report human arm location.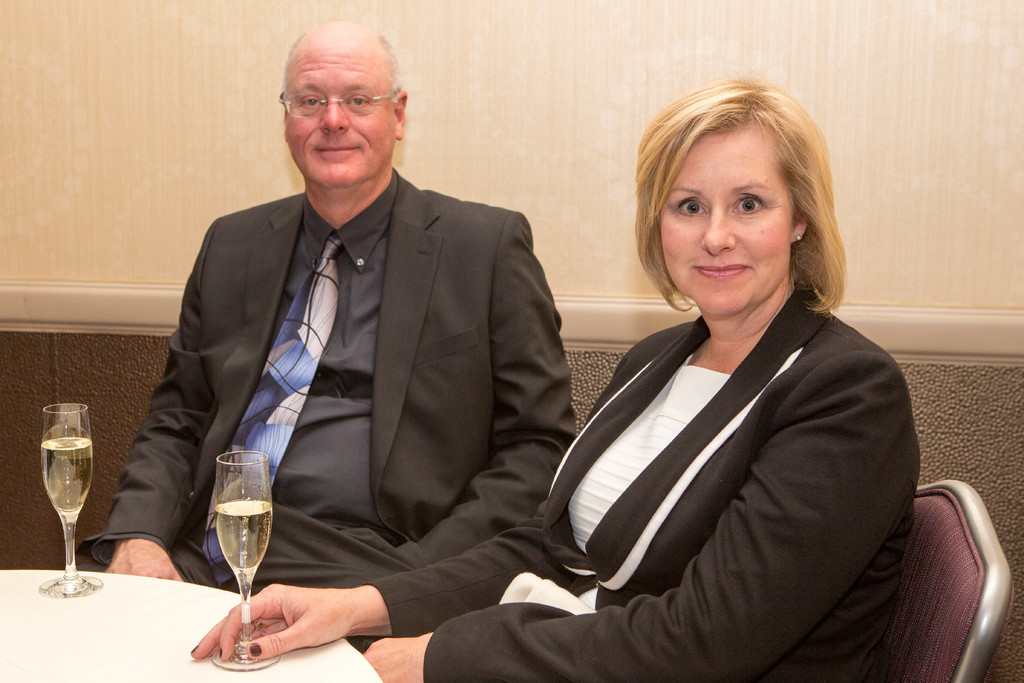
Report: (92, 229, 250, 595).
